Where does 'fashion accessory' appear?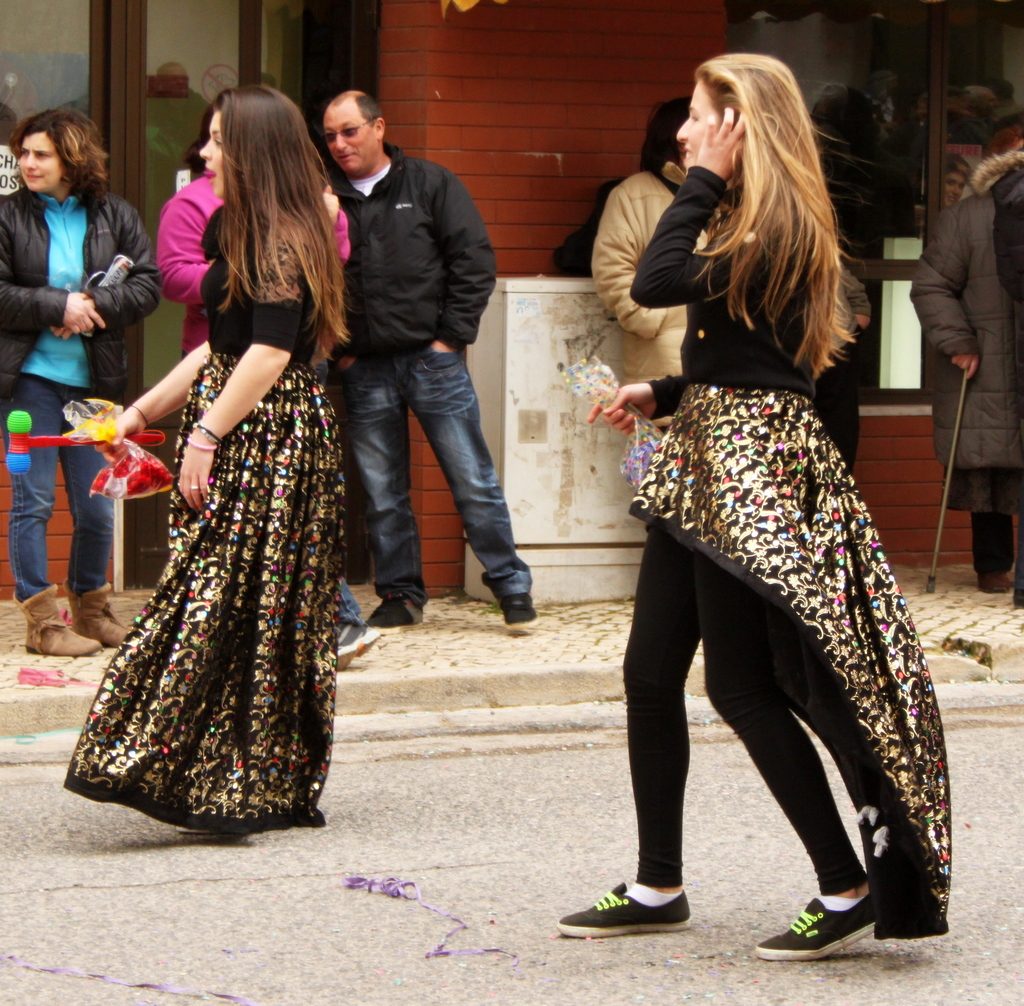
Appears at left=182, top=419, right=224, bottom=438.
